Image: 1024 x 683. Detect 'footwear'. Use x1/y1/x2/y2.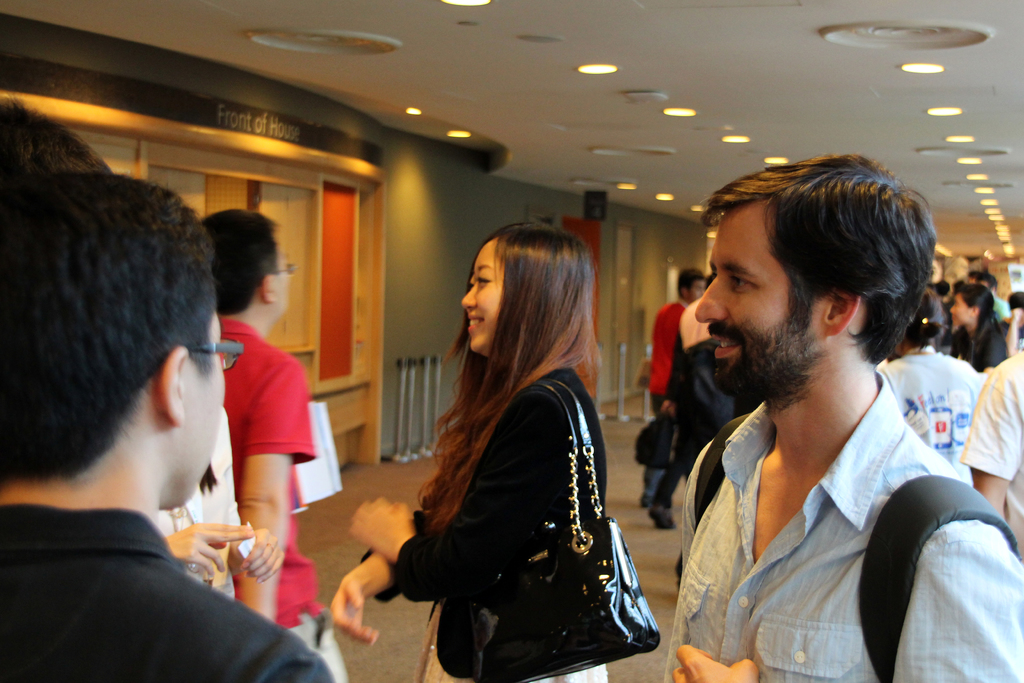
673/553/688/597.
